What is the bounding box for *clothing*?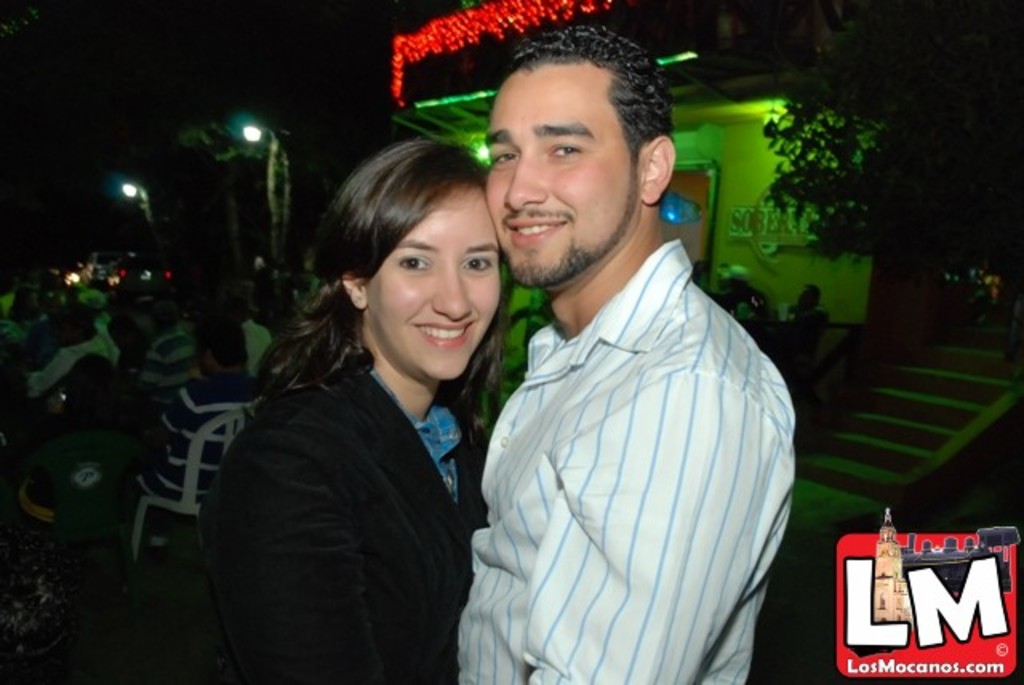
crop(462, 155, 789, 684).
